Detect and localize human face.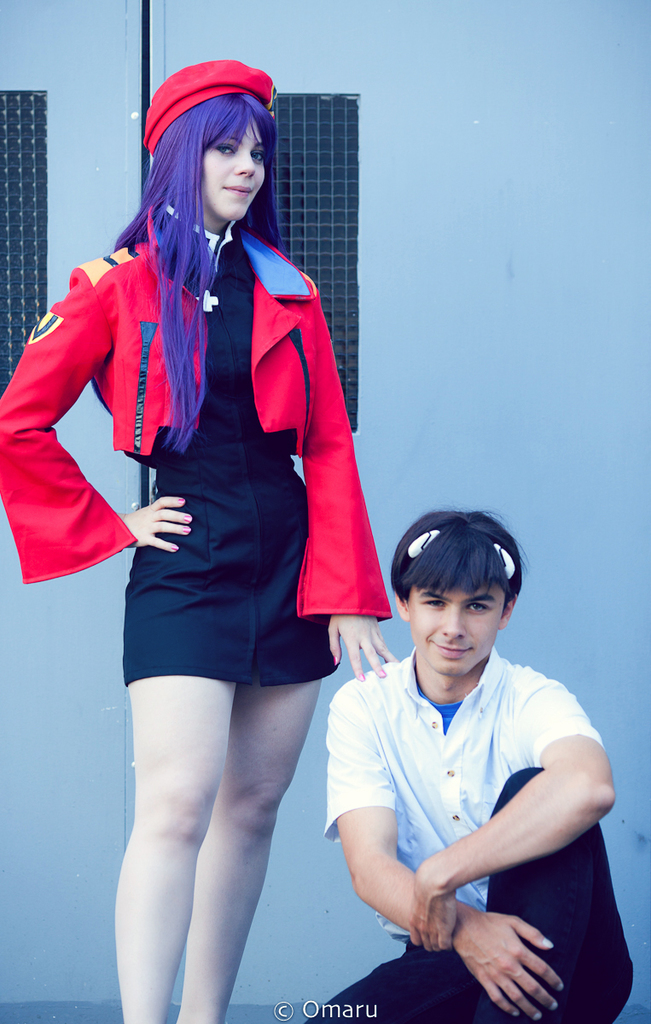
Localized at 198,117,266,219.
